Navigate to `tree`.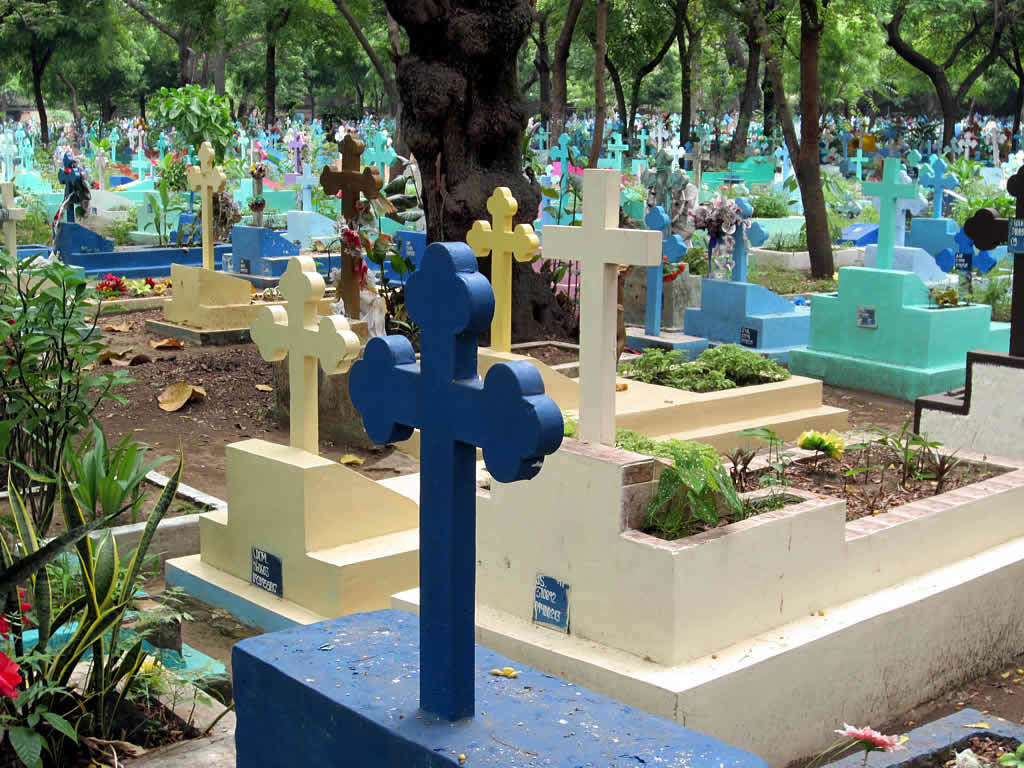
Navigation target: x1=363, y1=0, x2=540, y2=340.
